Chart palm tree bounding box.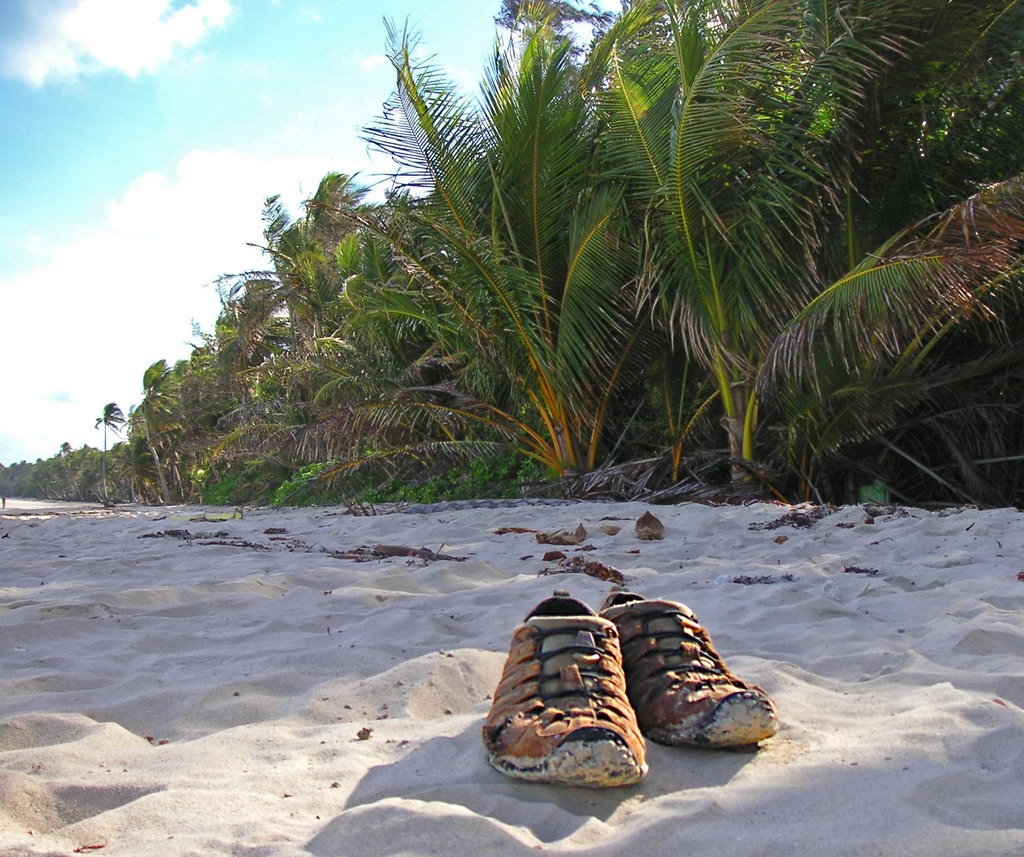
Charted: <box>411,126,499,452</box>.
